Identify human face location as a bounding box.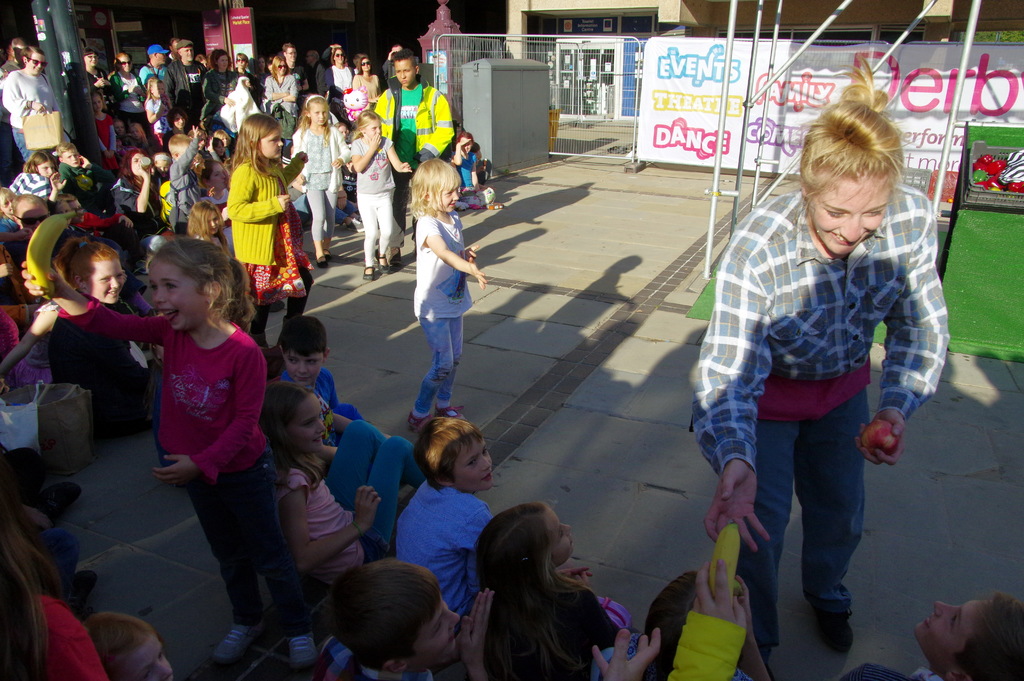
[179, 43, 194, 62].
